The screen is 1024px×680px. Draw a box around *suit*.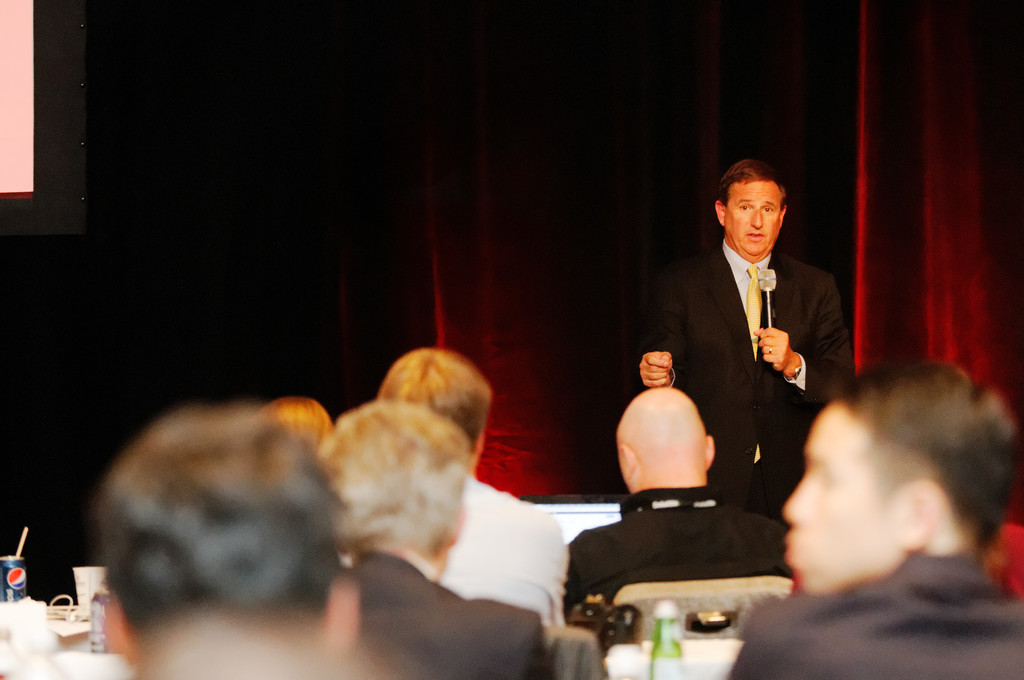
[x1=673, y1=193, x2=854, y2=488].
